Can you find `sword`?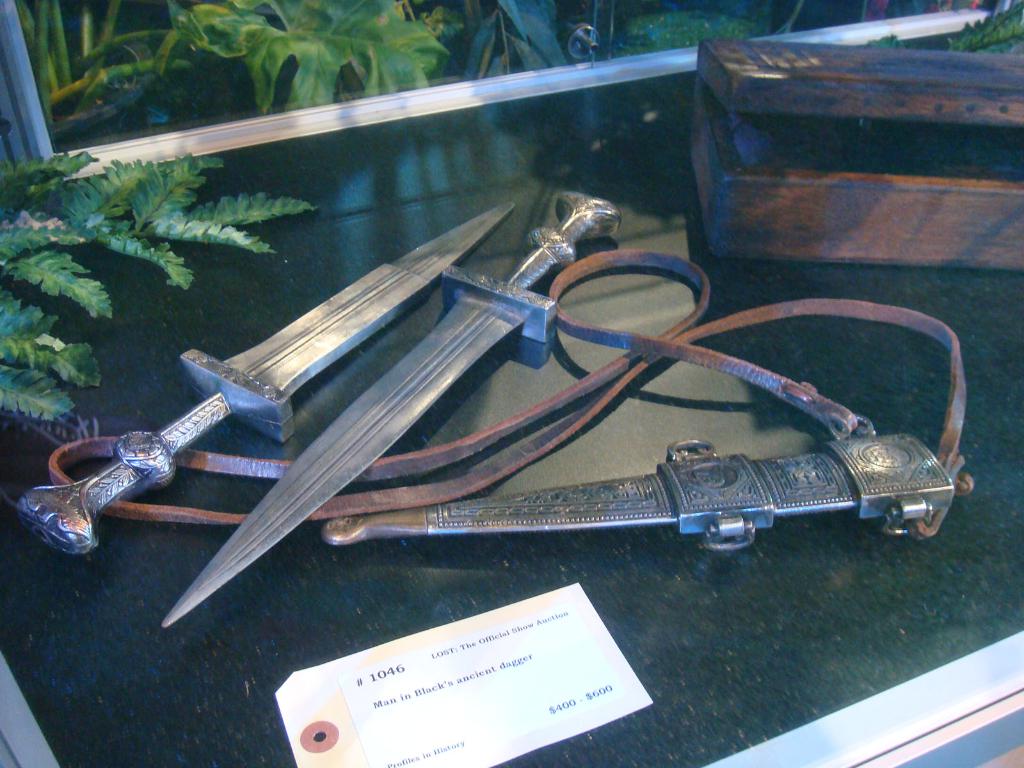
Yes, bounding box: x1=163, y1=191, x2=620, y2=628.
